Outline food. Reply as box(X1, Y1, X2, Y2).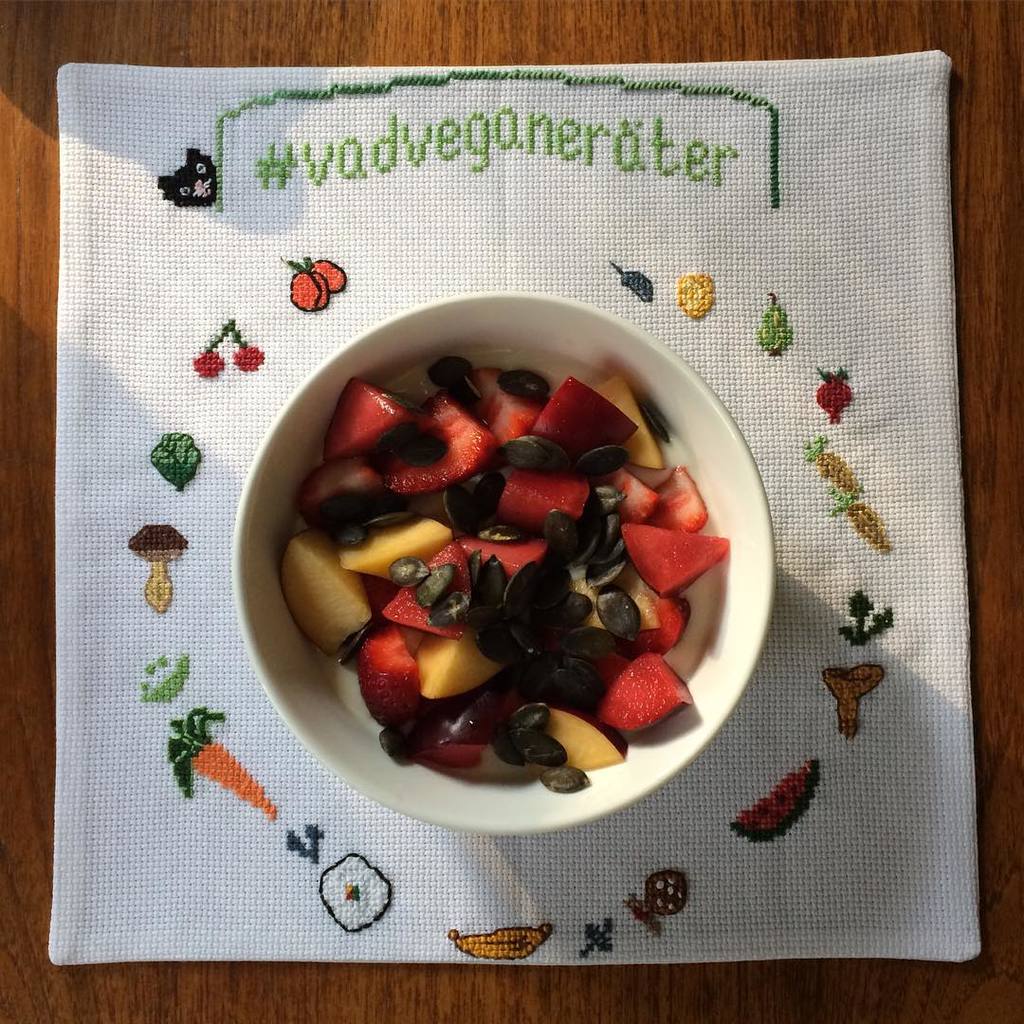
box(733, 759, 821, 841).
